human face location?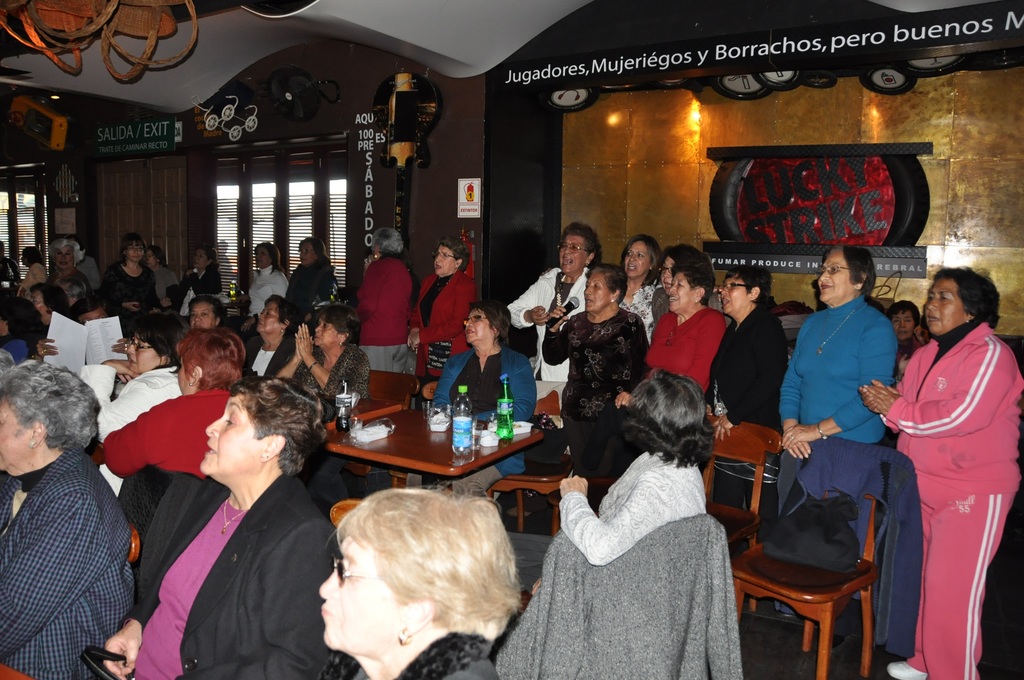
816, 253, 852, 299
